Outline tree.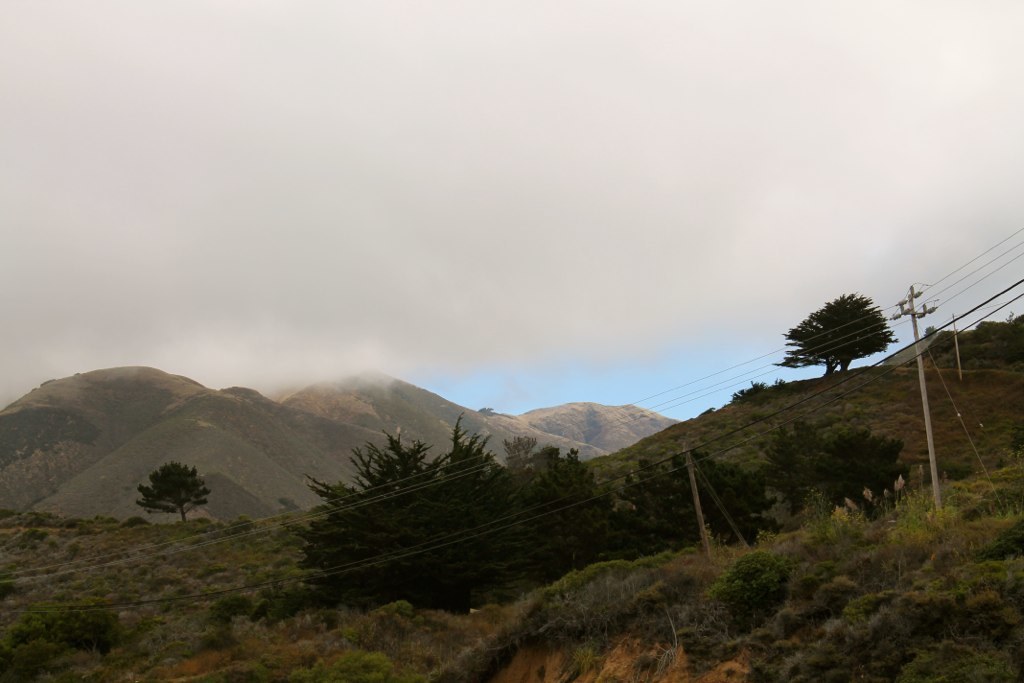
Outline: 808,291,896,376.
